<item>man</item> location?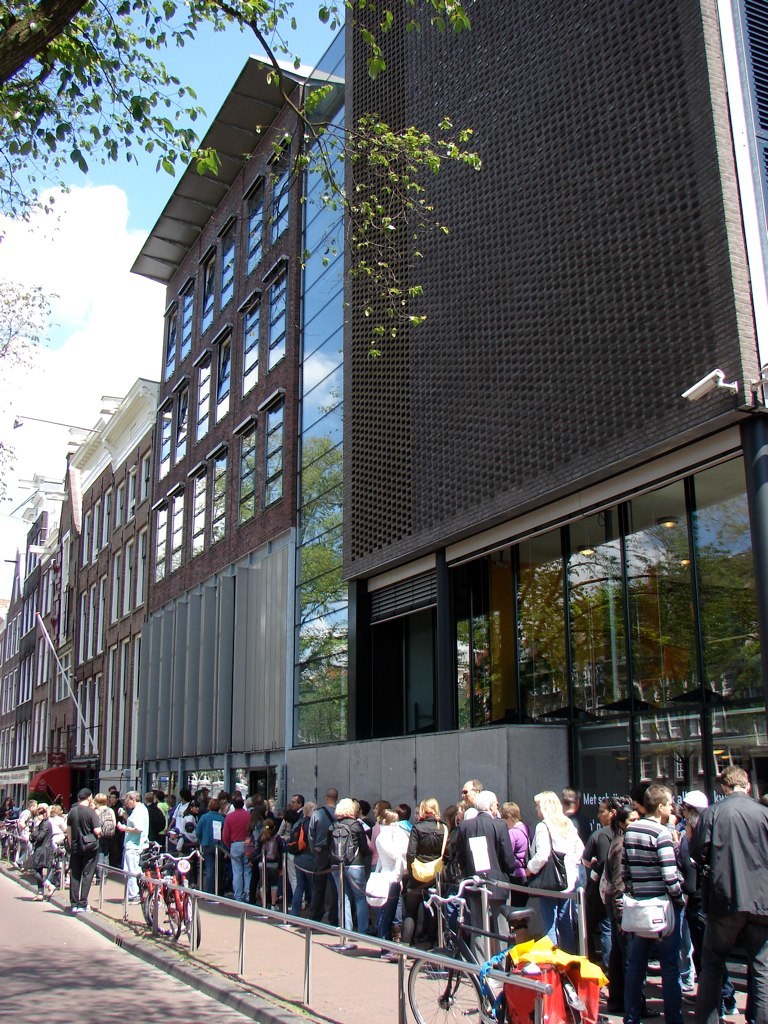
<bbox>116, 793, 149, 899</bbox>
